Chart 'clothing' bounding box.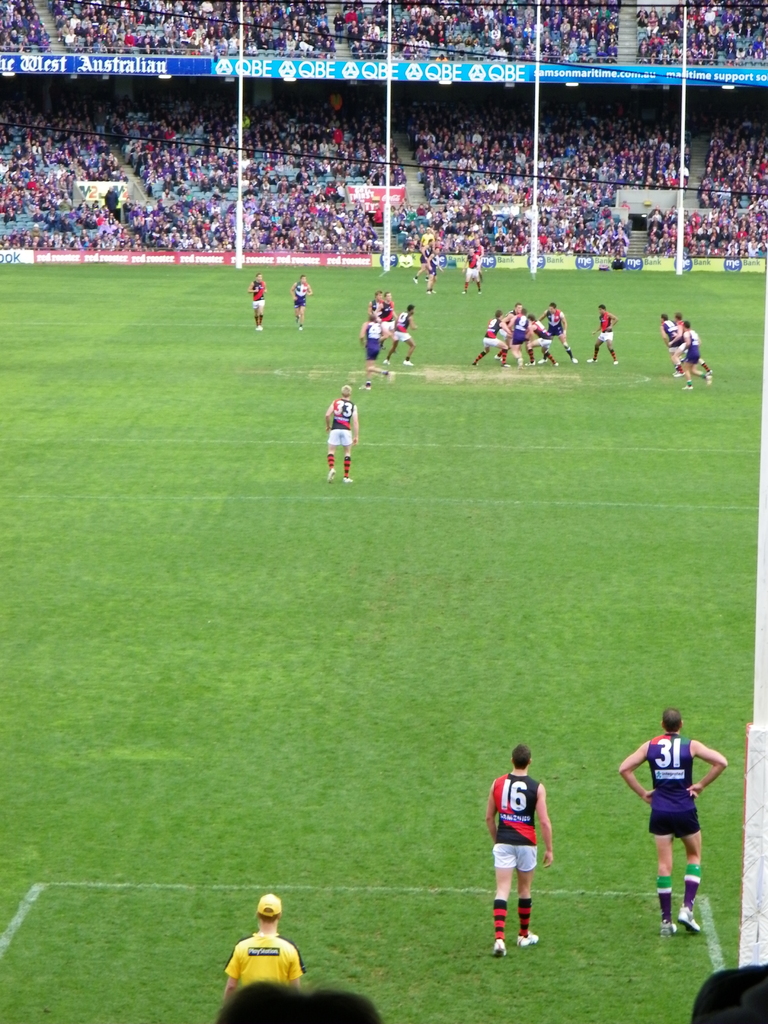
Charted: (left=292, top=281, right=308, bottom=309).
